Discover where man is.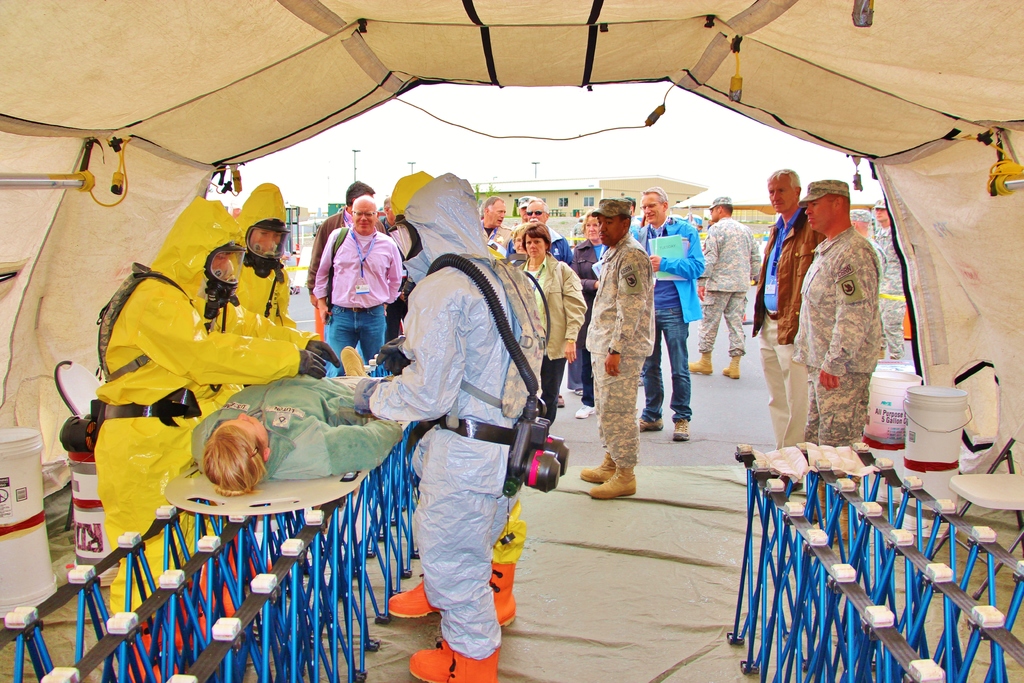
Discovered at bbox(758, 163, 828, 450).
